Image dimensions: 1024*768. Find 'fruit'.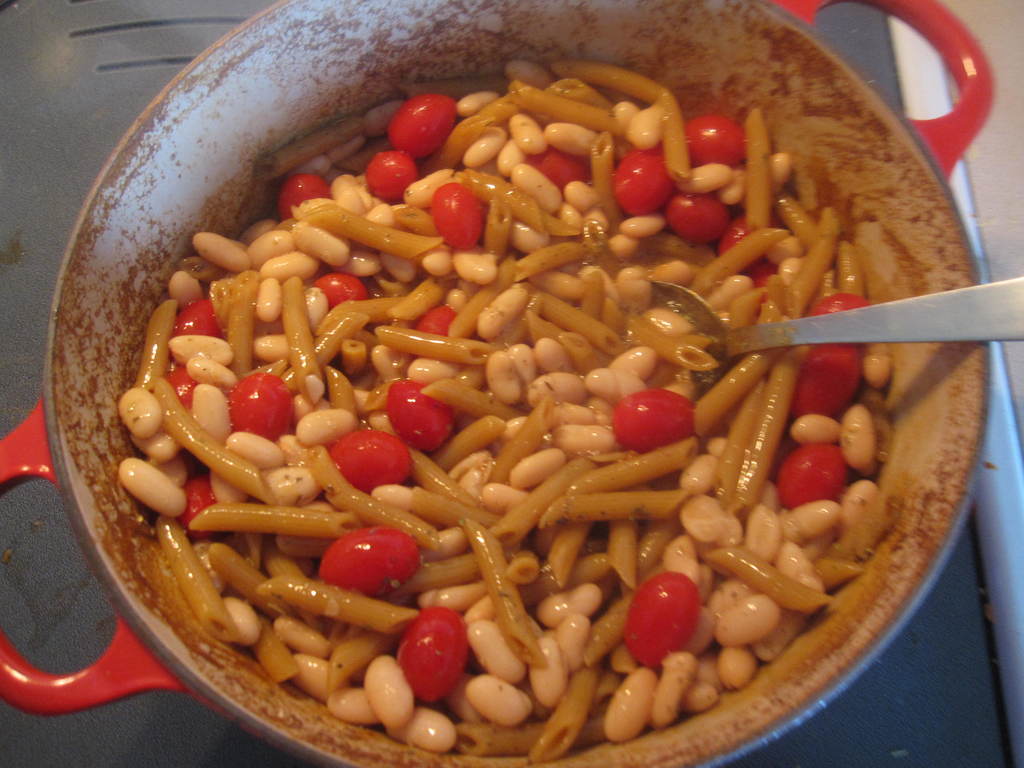
[431,183,484,250].
